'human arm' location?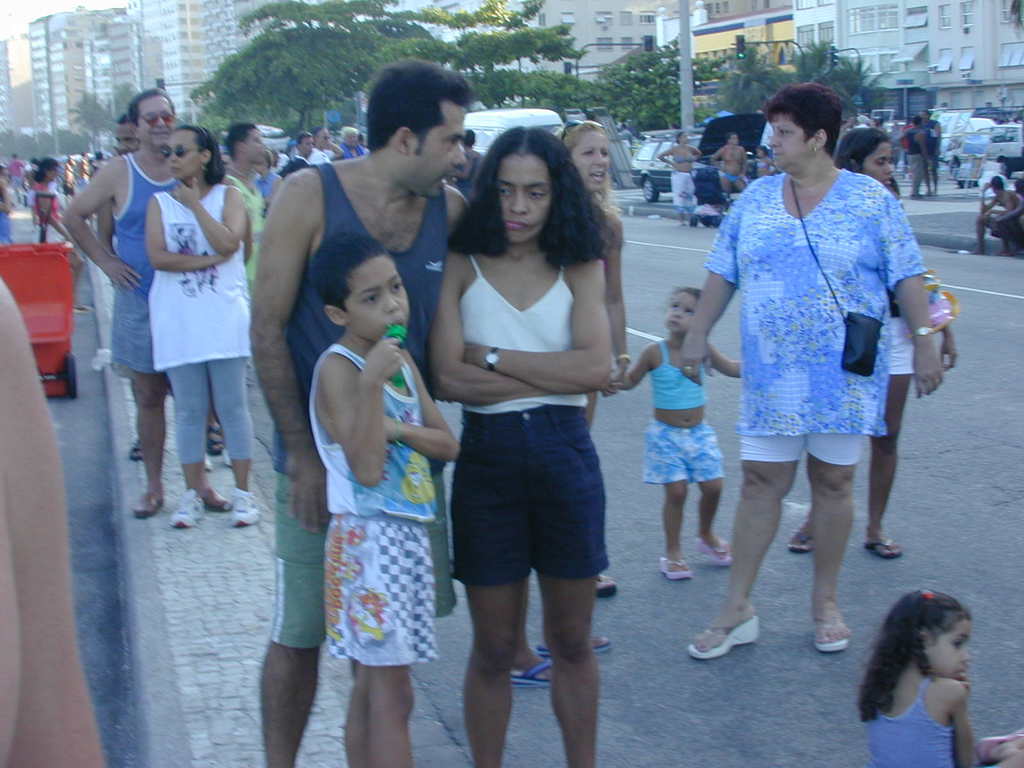
bbox=(678, 195, 747, 386)
